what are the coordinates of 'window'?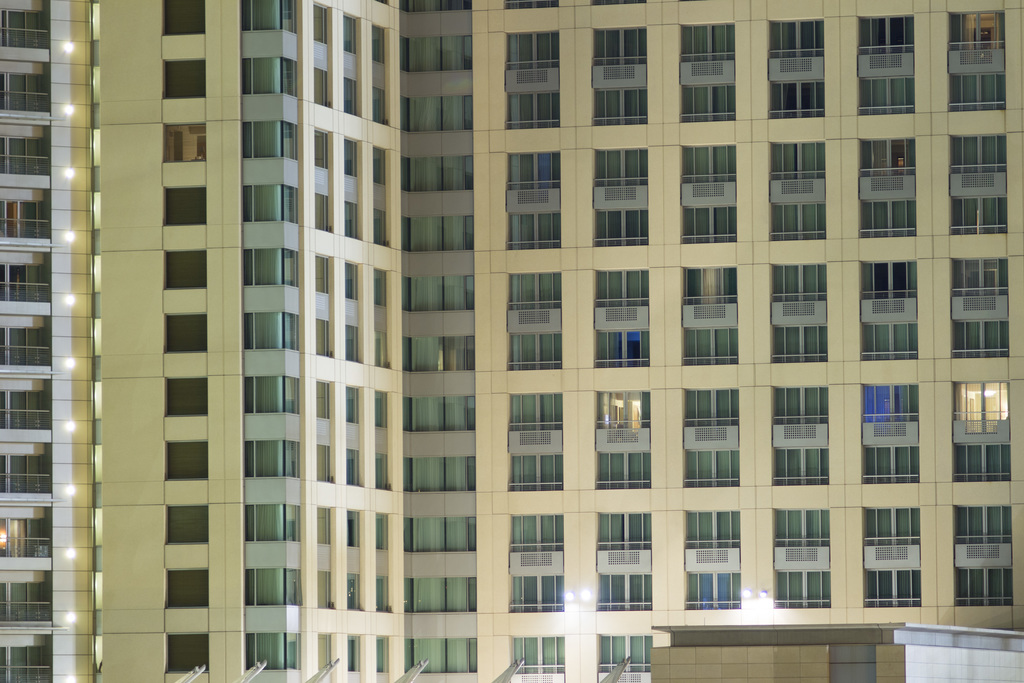
Rect(155, 126, 204, 165).
